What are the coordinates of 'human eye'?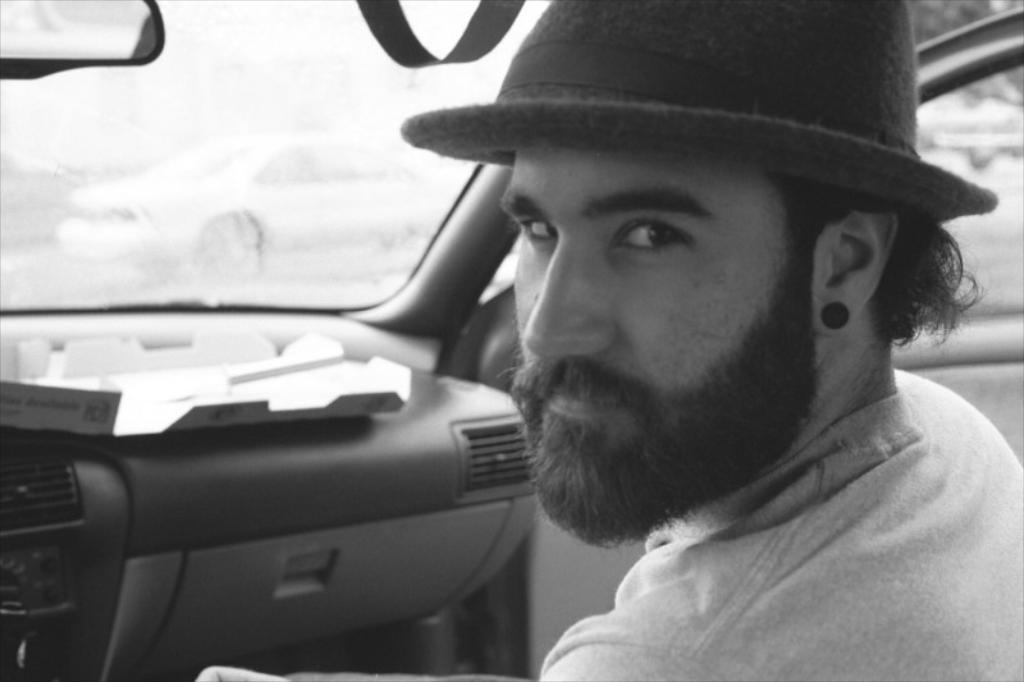
x1=516, y1=209, x2=561, y2=246.
